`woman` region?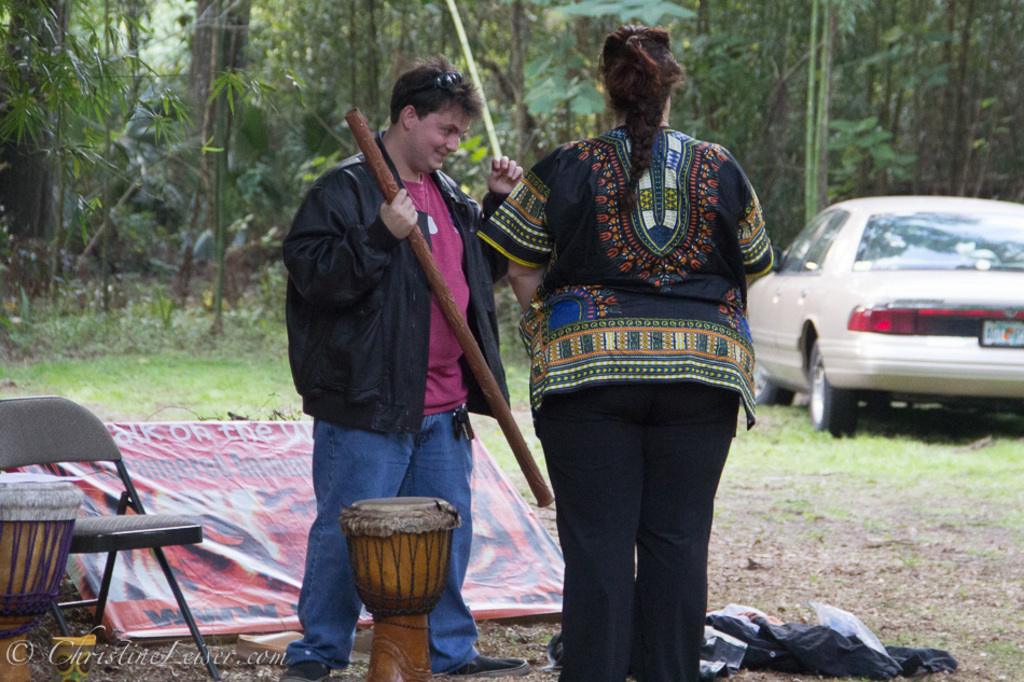
{"x1": 467, "y1": 62, "x2": 778, "y2": 676}
